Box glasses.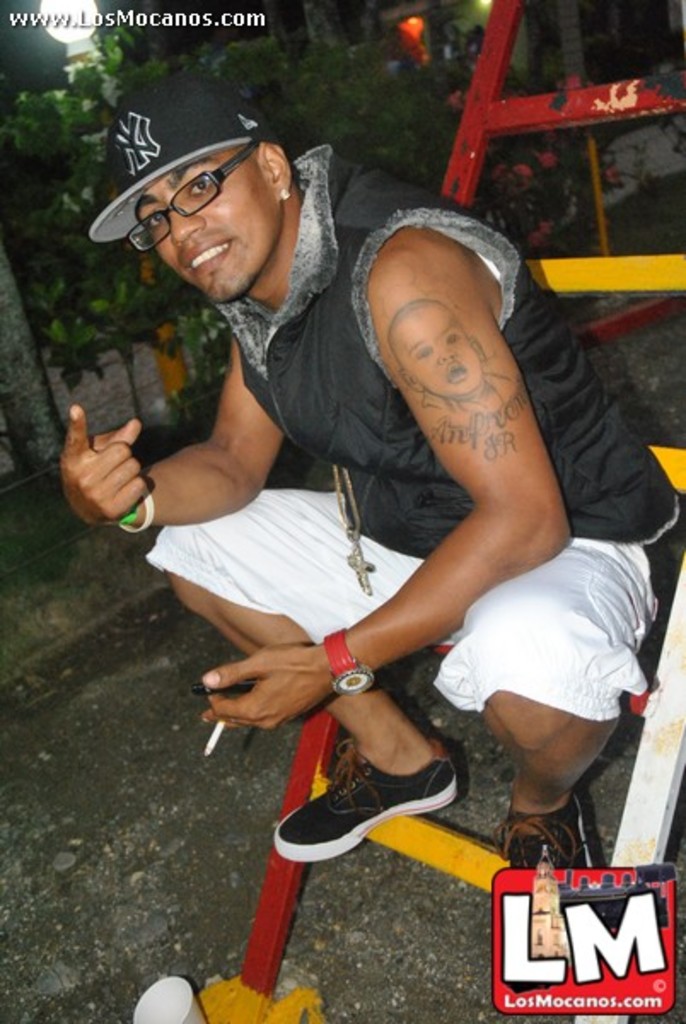
116:133:265:265.
